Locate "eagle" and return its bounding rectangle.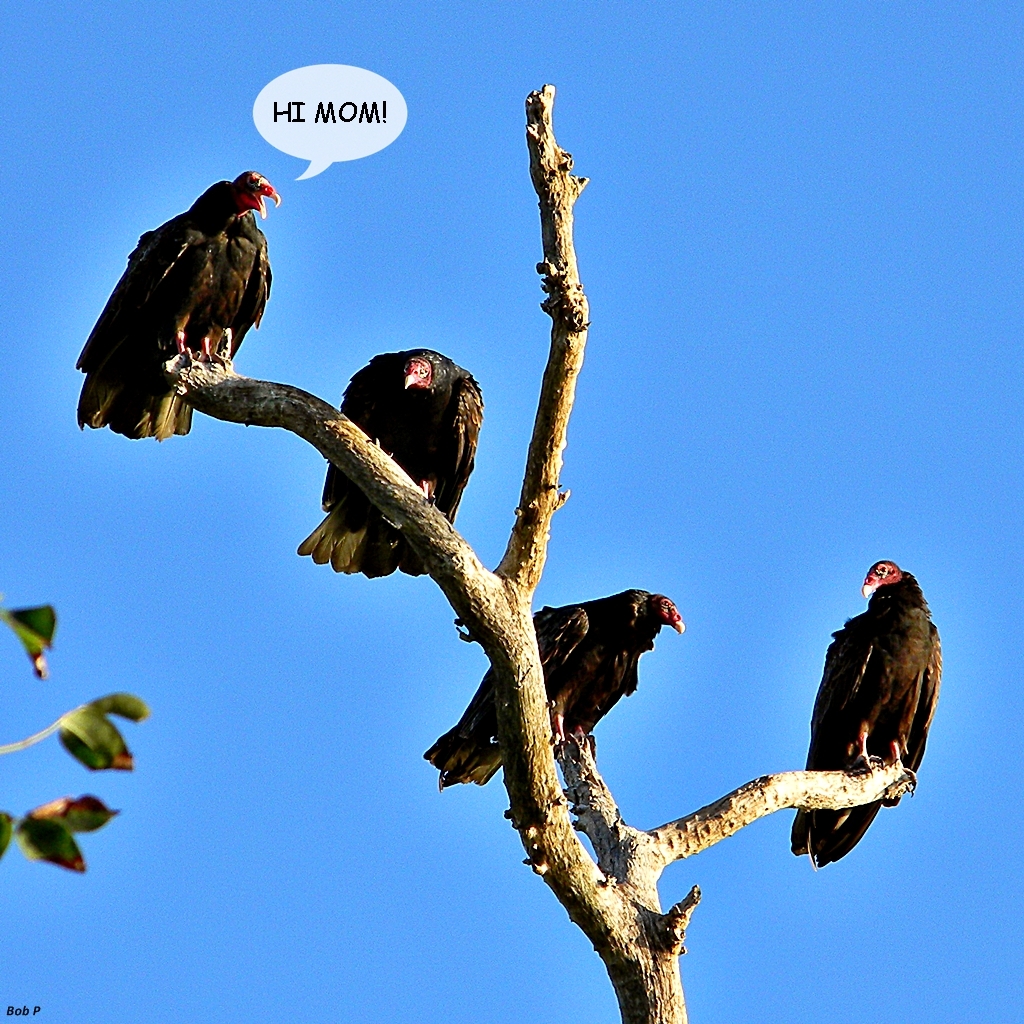
bbox=[59, 168, 286, 448].
